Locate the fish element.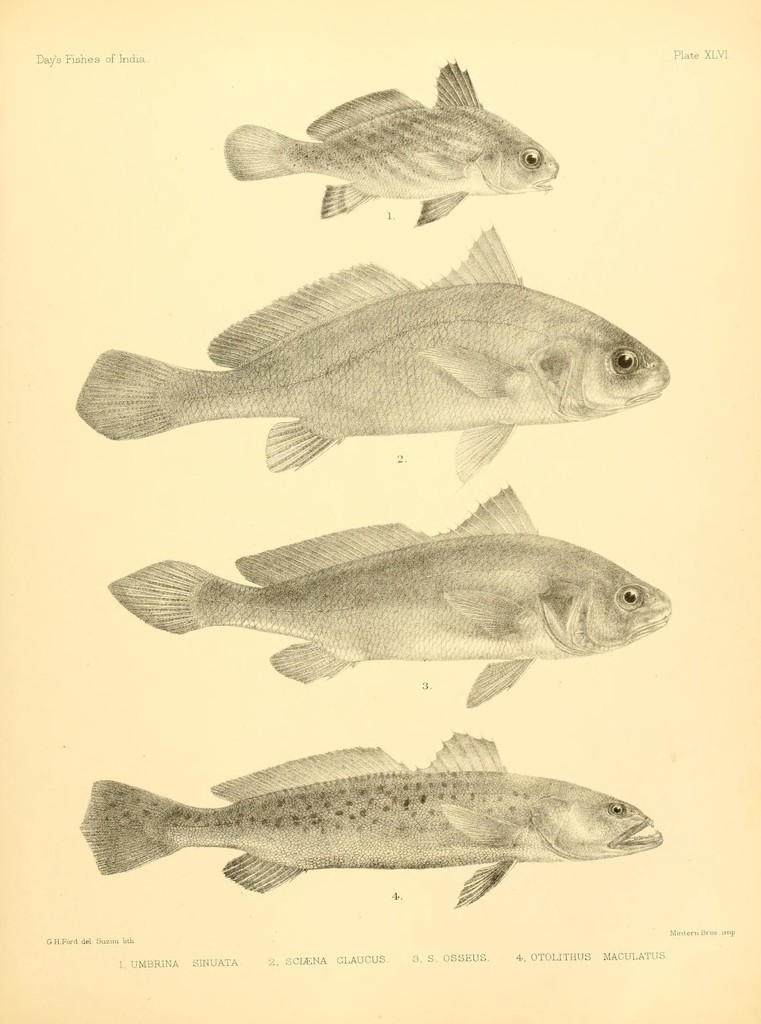
Element bbox: left=68, top=230, right=671, bottom=485.
